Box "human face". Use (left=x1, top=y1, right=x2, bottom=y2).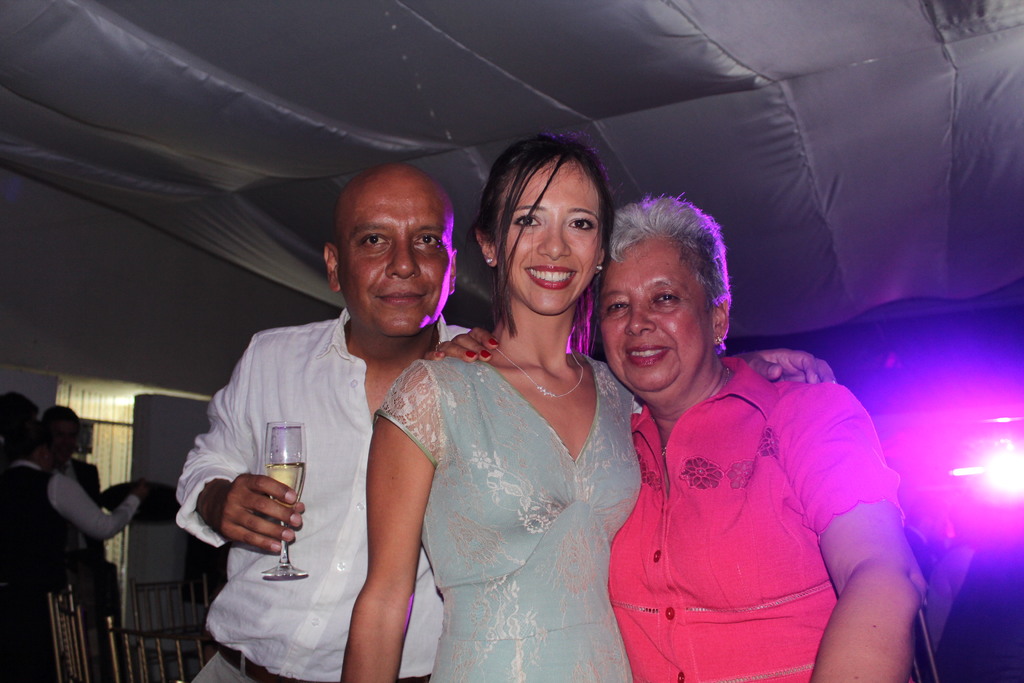
(left=335, top=176, right=454, bottom=334).
